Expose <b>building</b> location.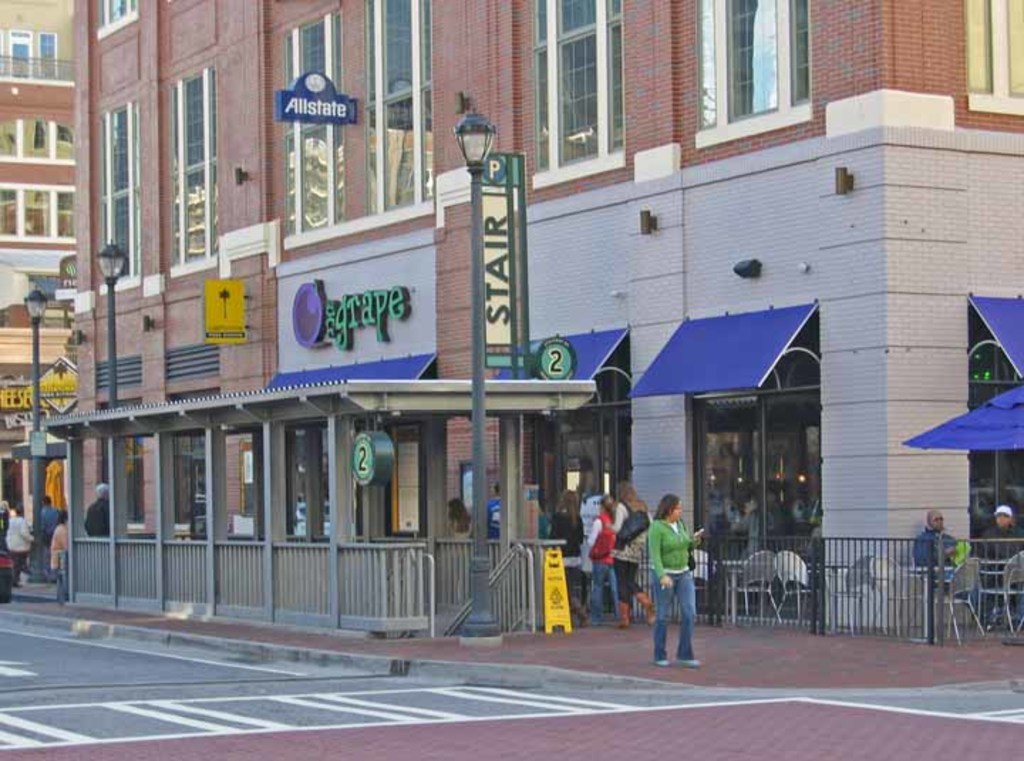
Exposed at <bbox>0, 0, 74, 525</bbox>.
